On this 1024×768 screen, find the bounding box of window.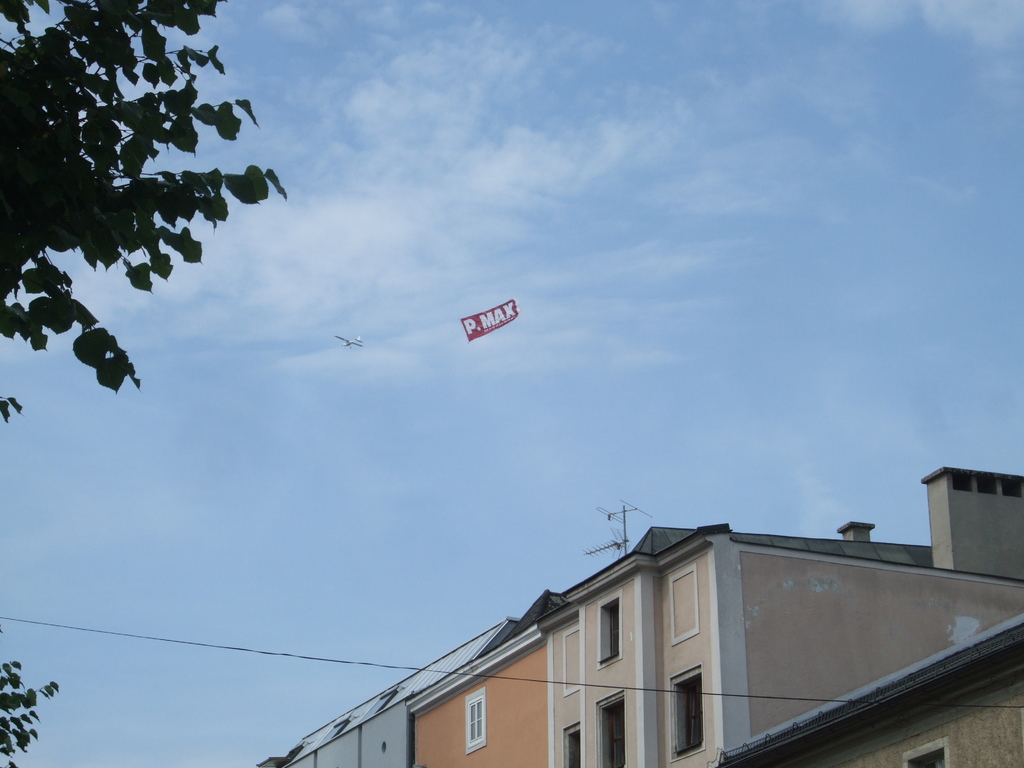
Bounding box: 464, 687, 486, 755.
